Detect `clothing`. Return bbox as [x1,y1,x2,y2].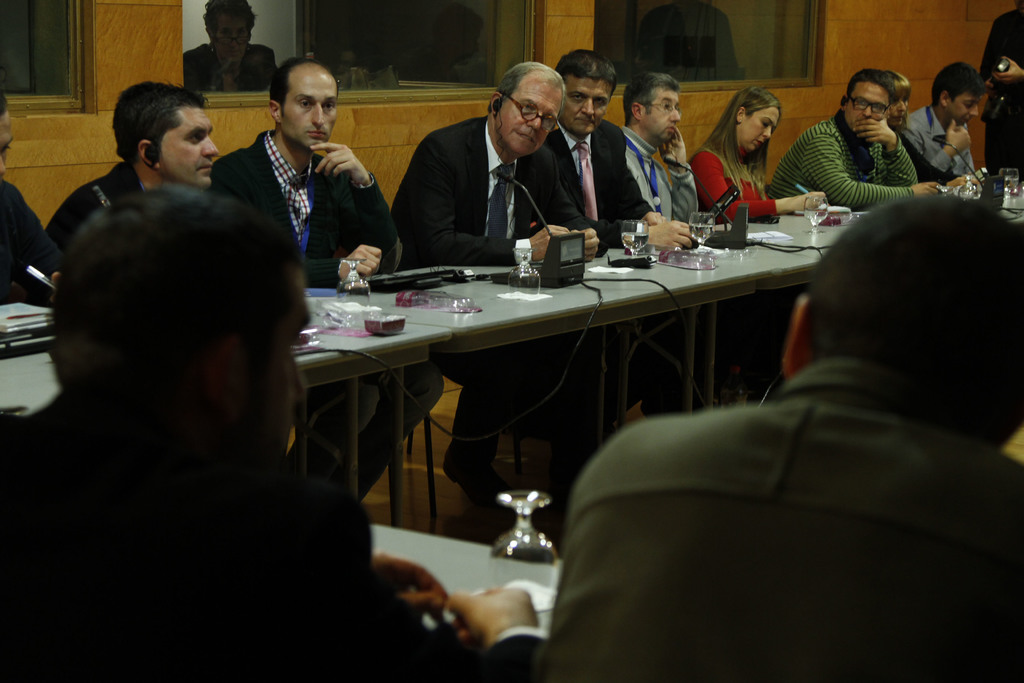
[204,130,445,498].
